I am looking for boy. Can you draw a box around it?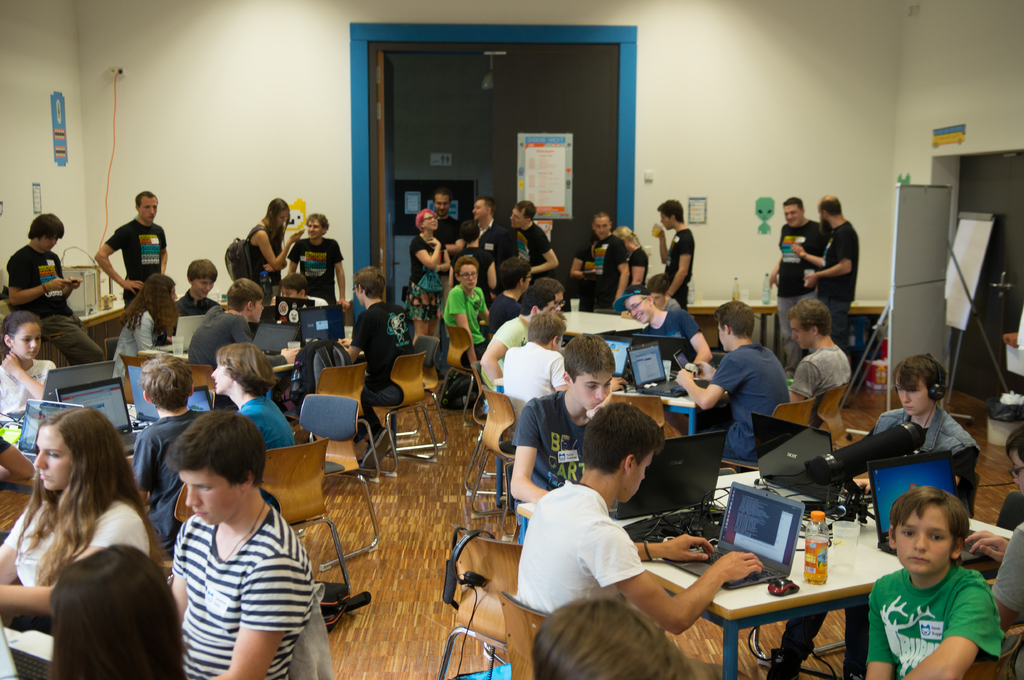
Sure, the bounding box is BBox(484, 256, 532, 333).
